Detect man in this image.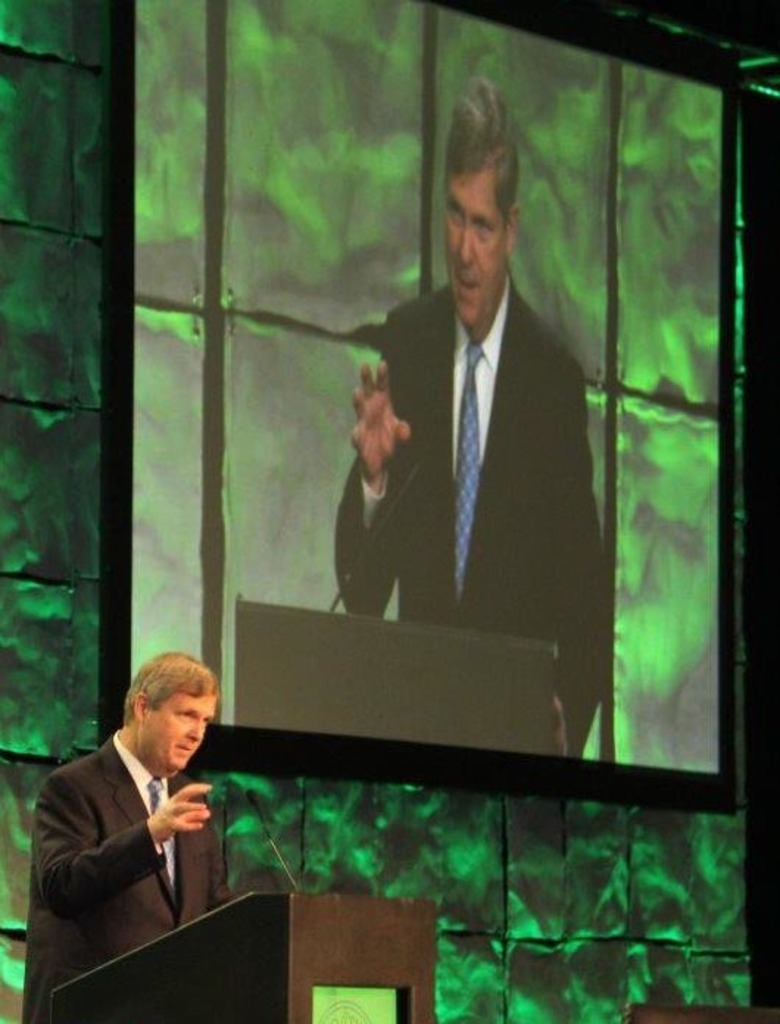
Detection: [left=328, top=77, right=618, bottom=762].
